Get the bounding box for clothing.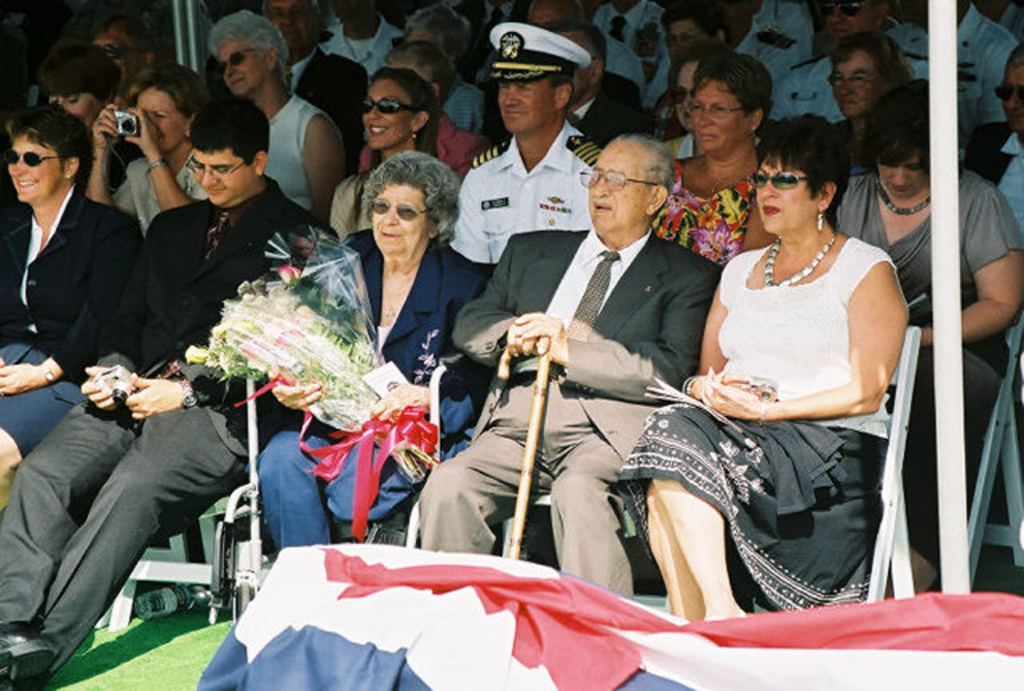
252,210,516,571.
